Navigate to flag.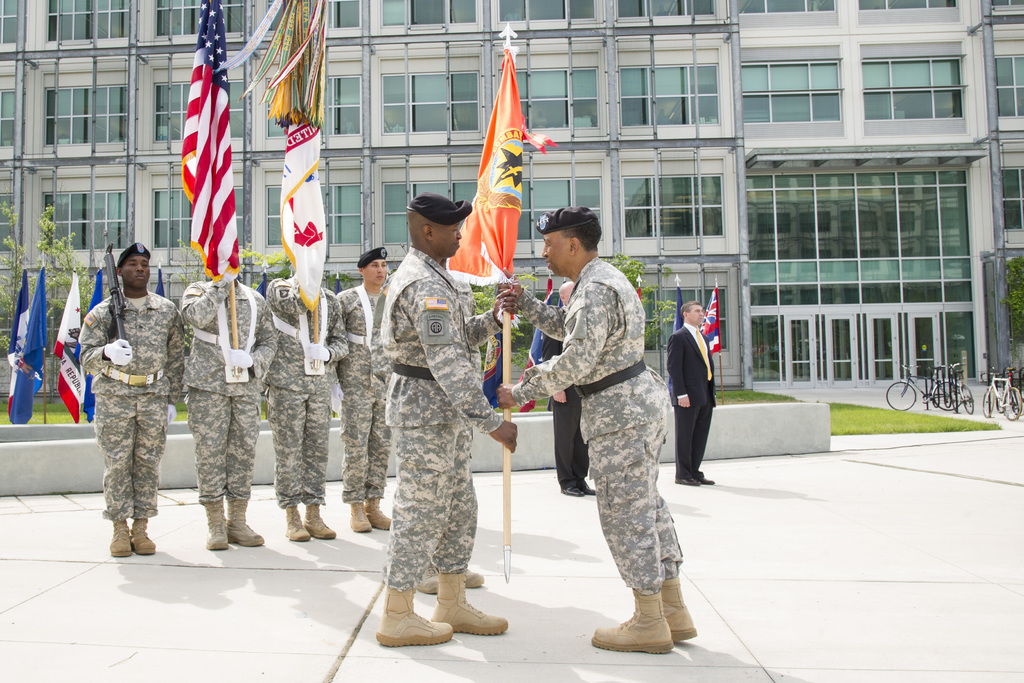
Navigation target: [79, 268, 96, 423].
